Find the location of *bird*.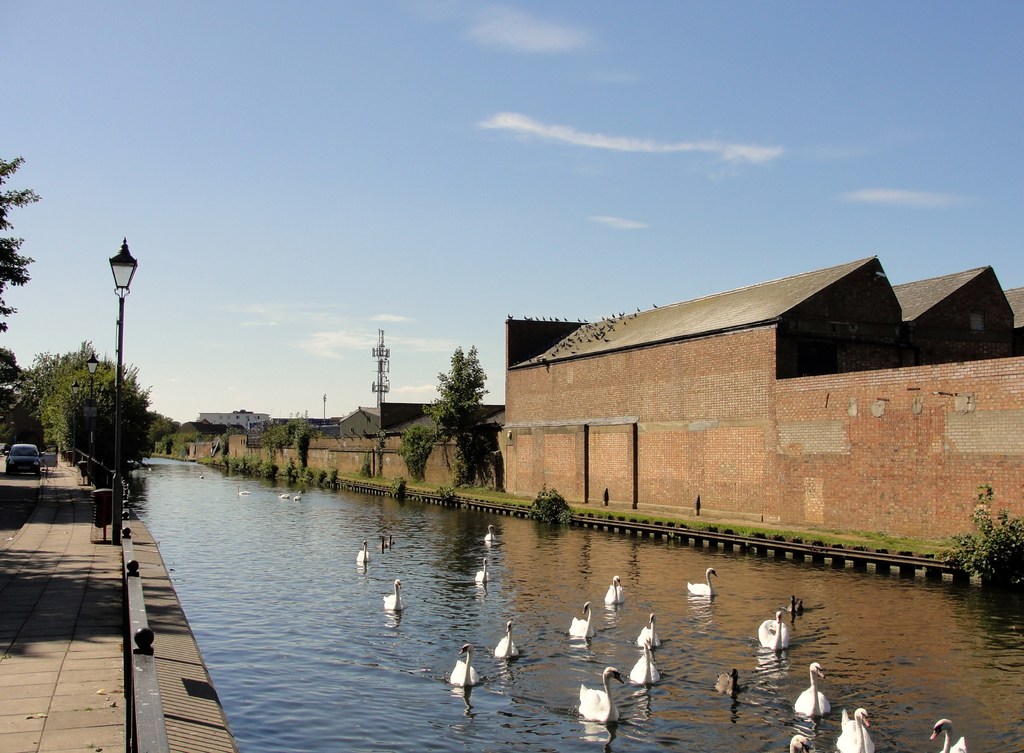
Location: [352,541,367,574].
